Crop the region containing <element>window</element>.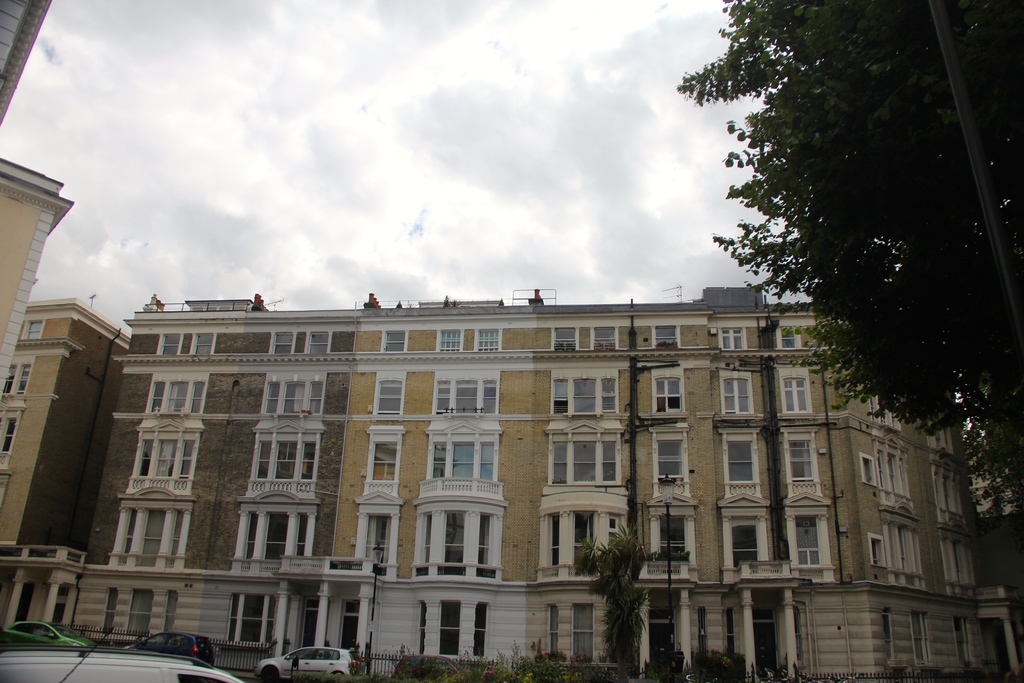
Crop region: <region>911, 613, 931, 666</region>.
